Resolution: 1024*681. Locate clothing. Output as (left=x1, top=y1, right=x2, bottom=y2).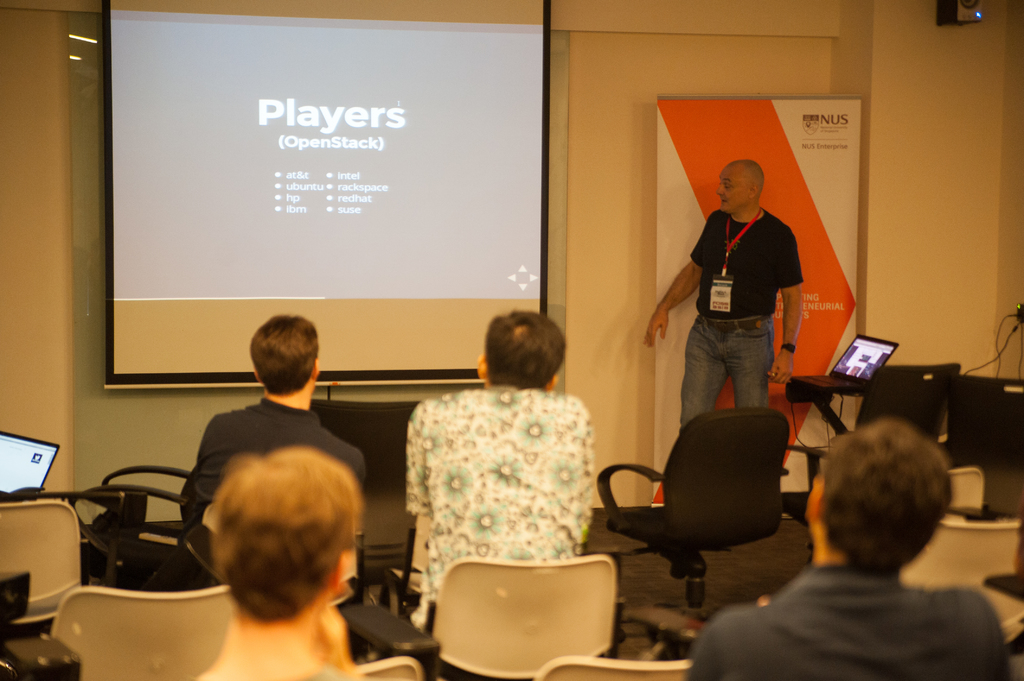
(left=174, top=391, right=369, bottom=520).
